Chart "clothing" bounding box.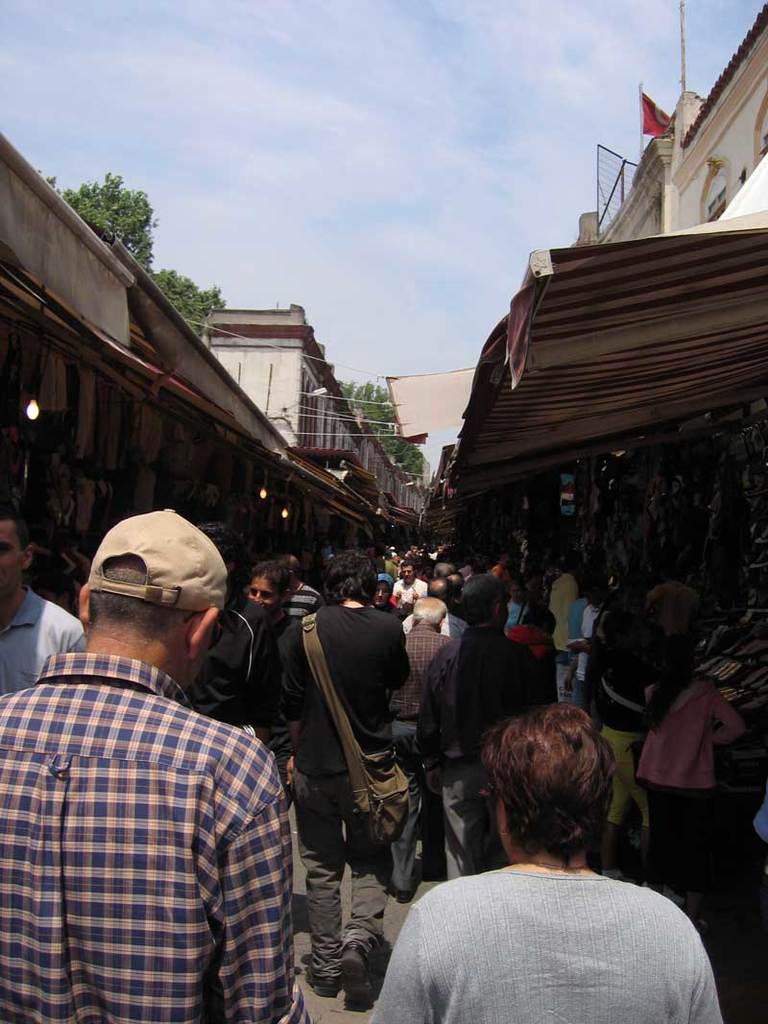
Charted: rect(283, 590, 394, 988).
